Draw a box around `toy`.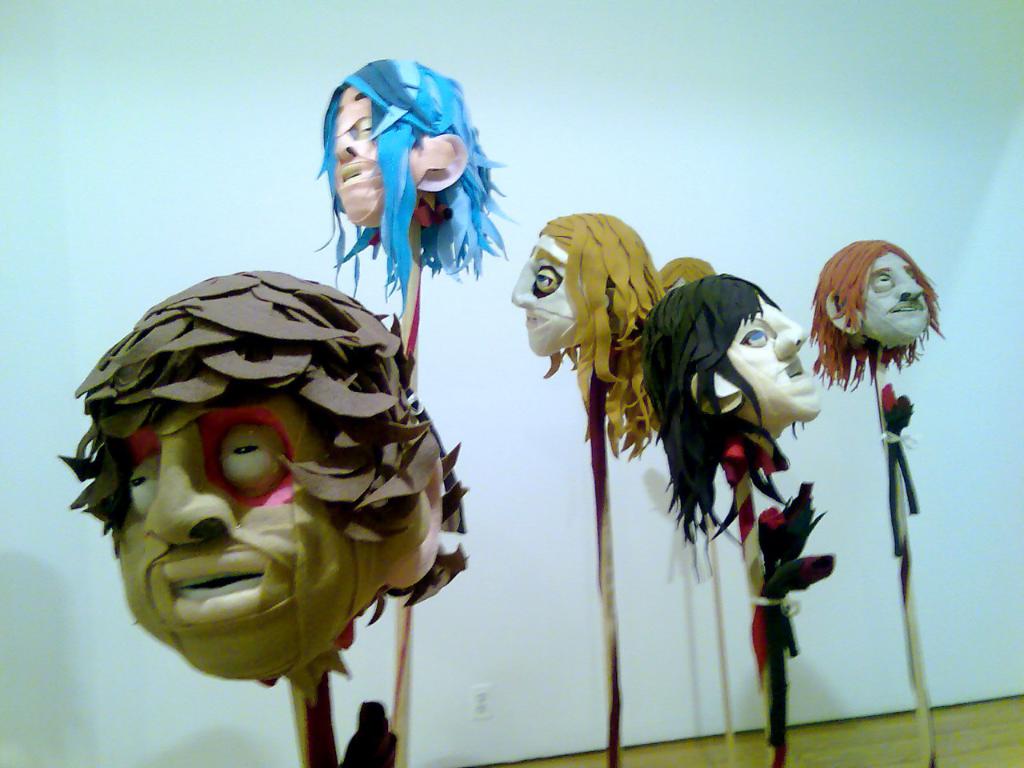
[642, 266, 832, 767].
